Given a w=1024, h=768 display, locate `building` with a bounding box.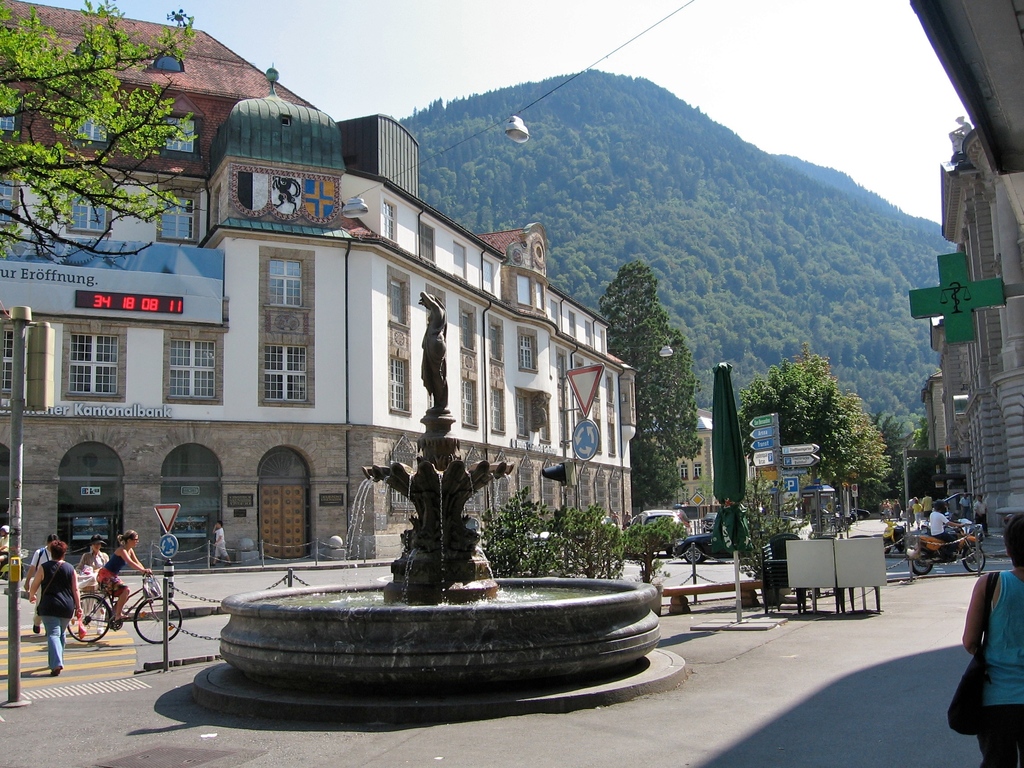
Located: bbox=(672, 419, 854, 528).
